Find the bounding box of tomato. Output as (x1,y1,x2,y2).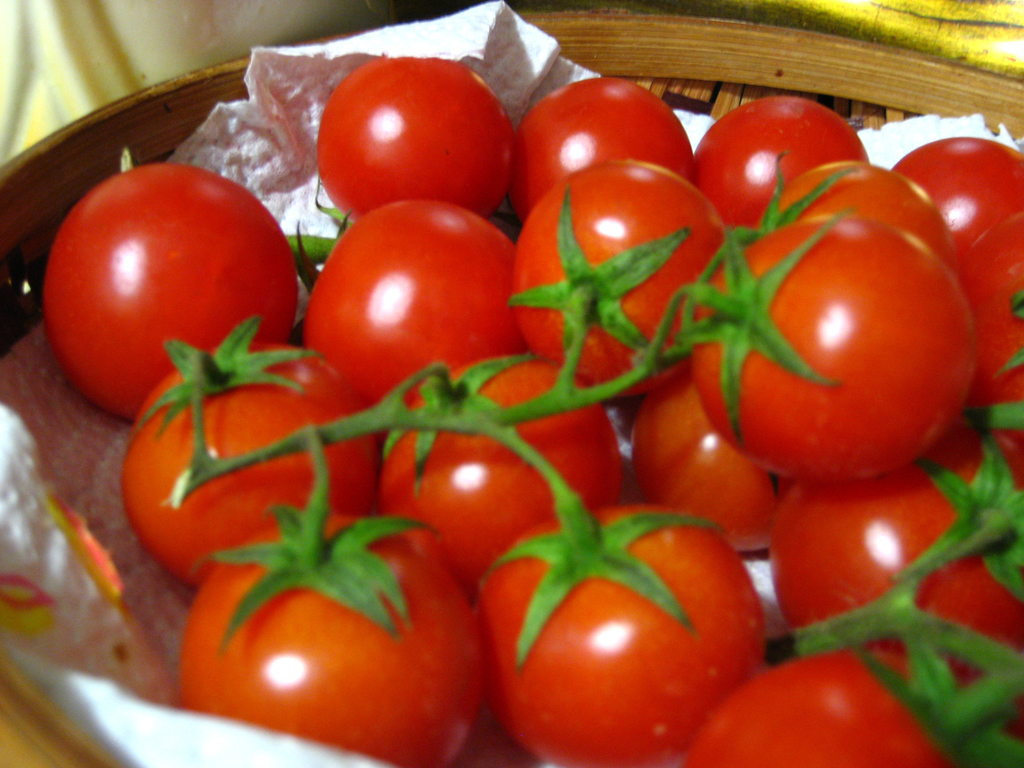
(764,431,1023,734).
